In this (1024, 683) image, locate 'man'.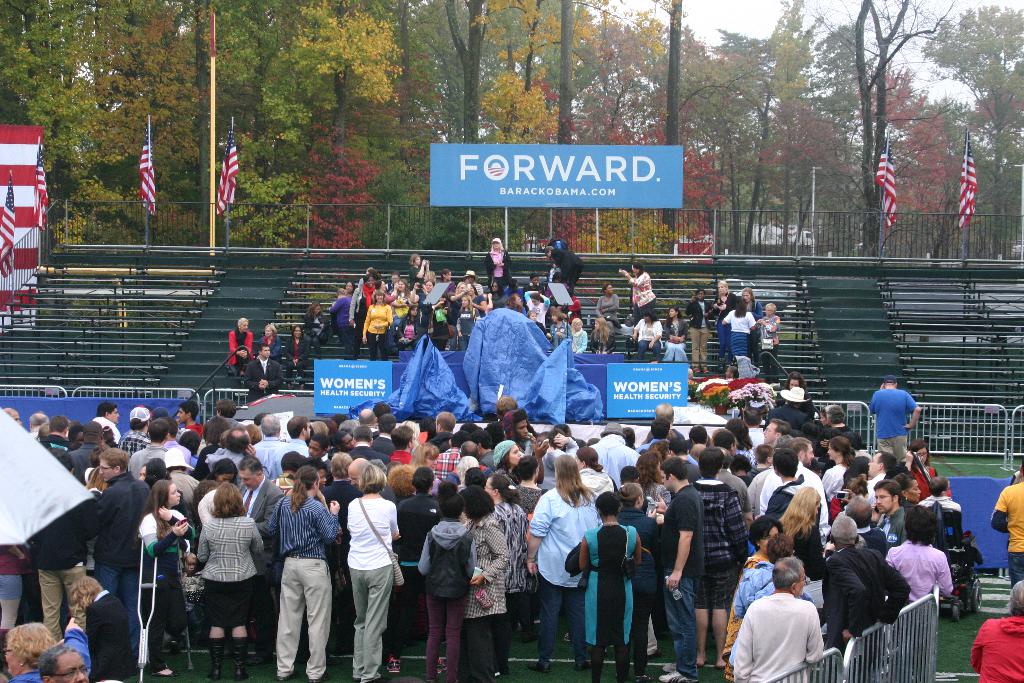
Bounding box: bbox=[132, 398, 220, 479].
